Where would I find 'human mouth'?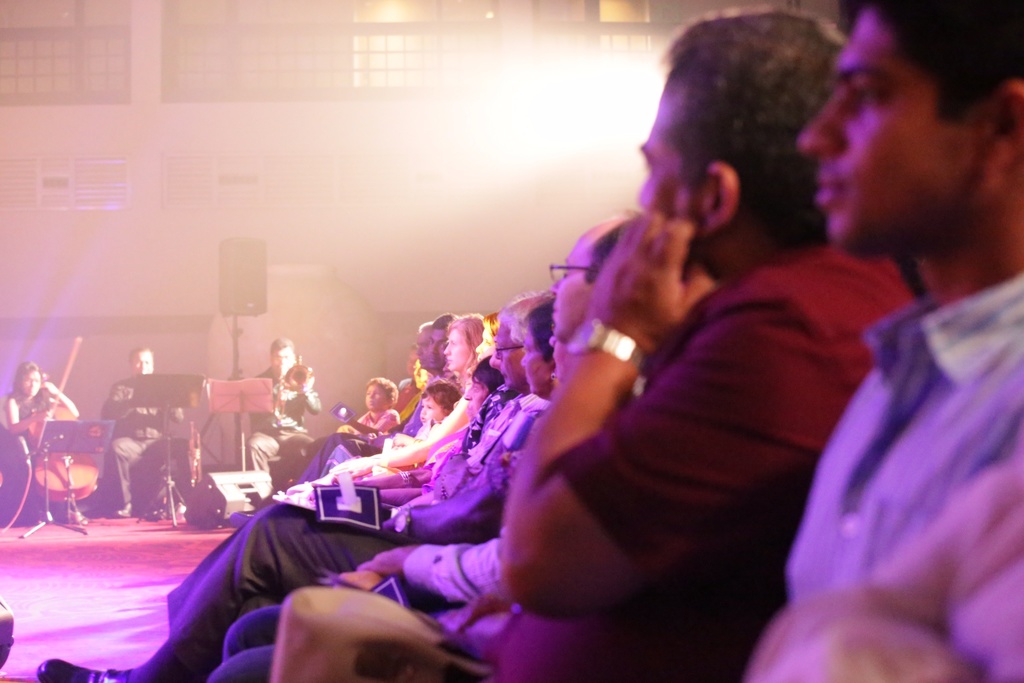
At [368,399,378,407].
